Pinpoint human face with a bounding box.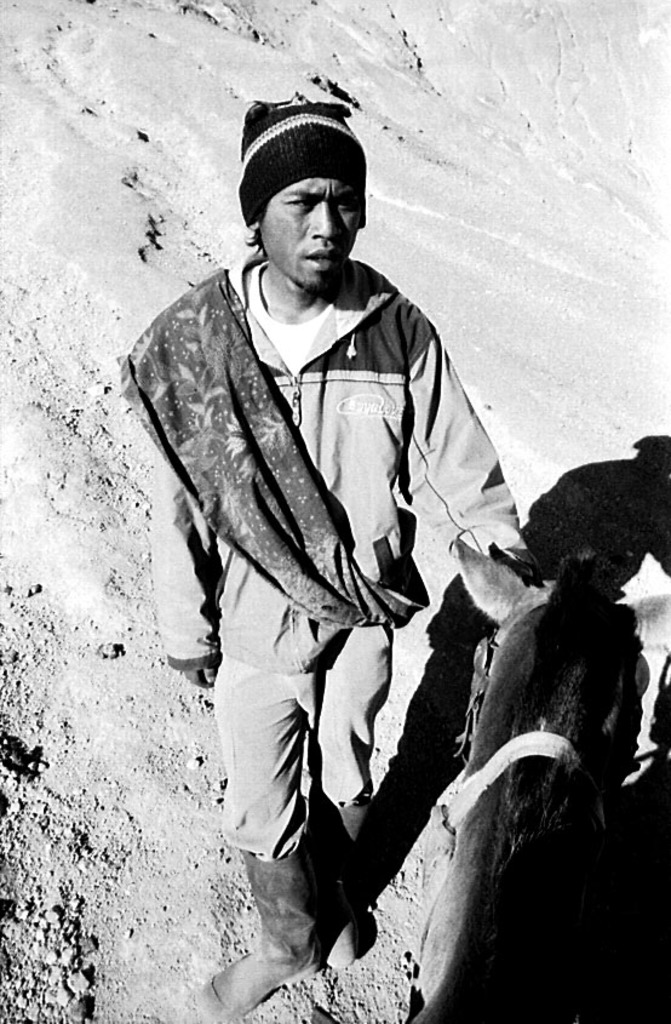
259 179 360 294.
